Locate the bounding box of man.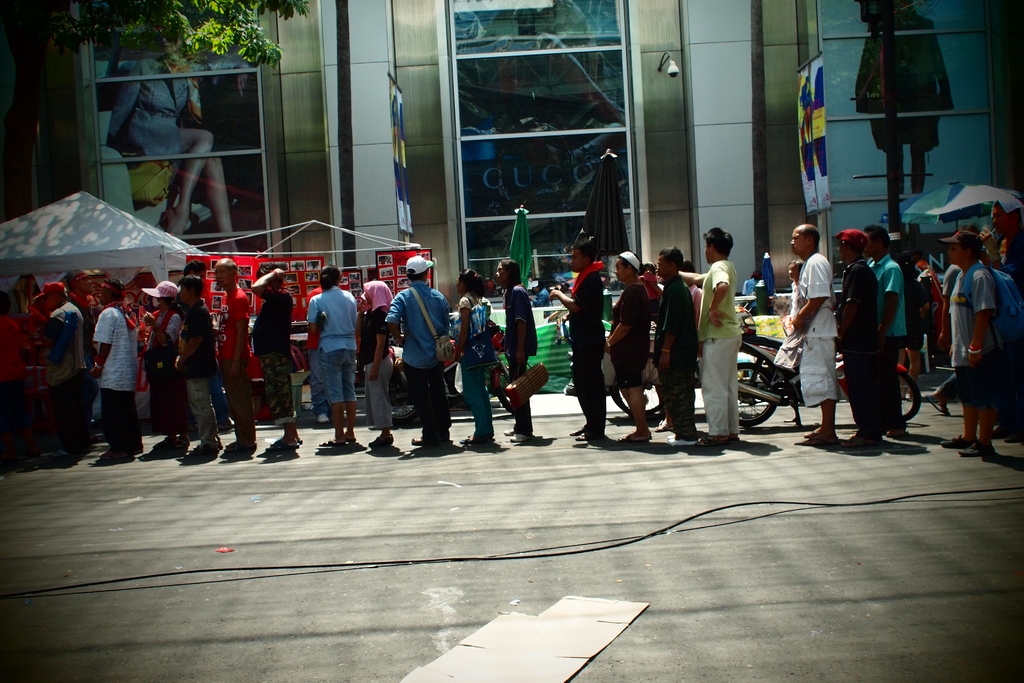
Bounding box: 979/188/1023/445.
